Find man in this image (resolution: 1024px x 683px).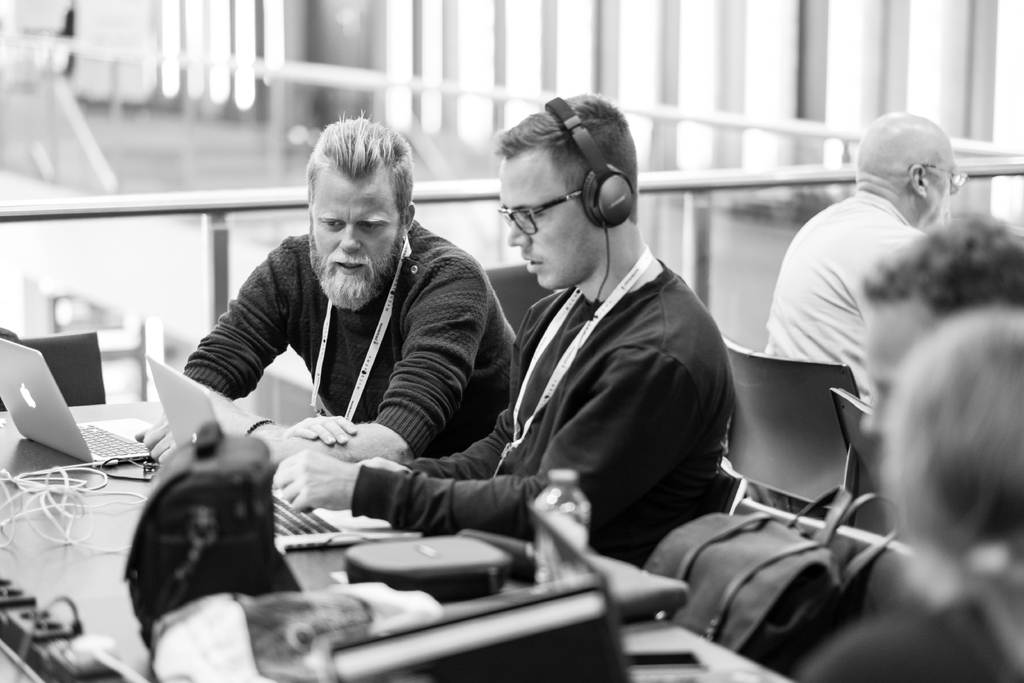
bbox=(757, 108, 967, 522).
